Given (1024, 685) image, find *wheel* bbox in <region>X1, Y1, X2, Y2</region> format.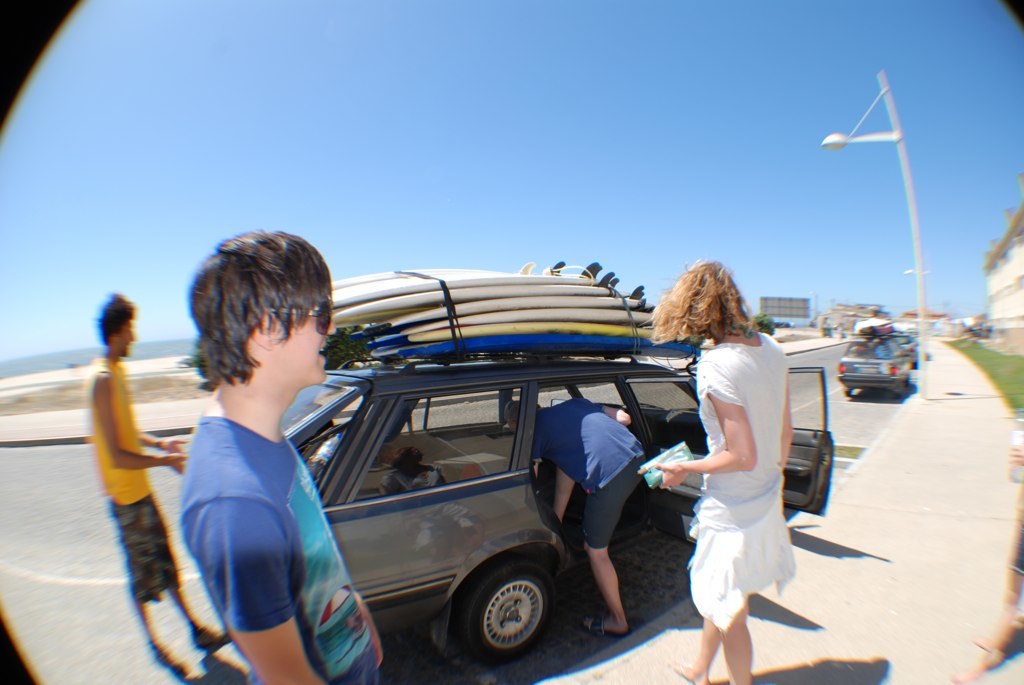
<region>440, 551, 559, 668</region>.
